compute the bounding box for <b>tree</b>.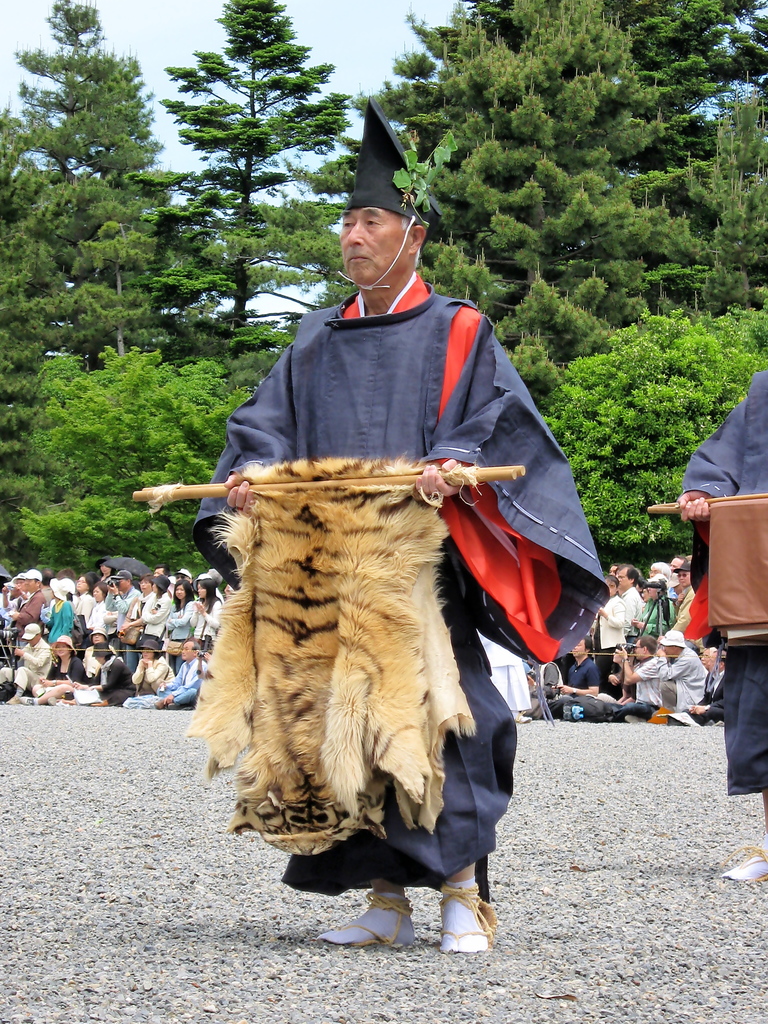
<bbox>134, 1, 368, 358</bbox>.
